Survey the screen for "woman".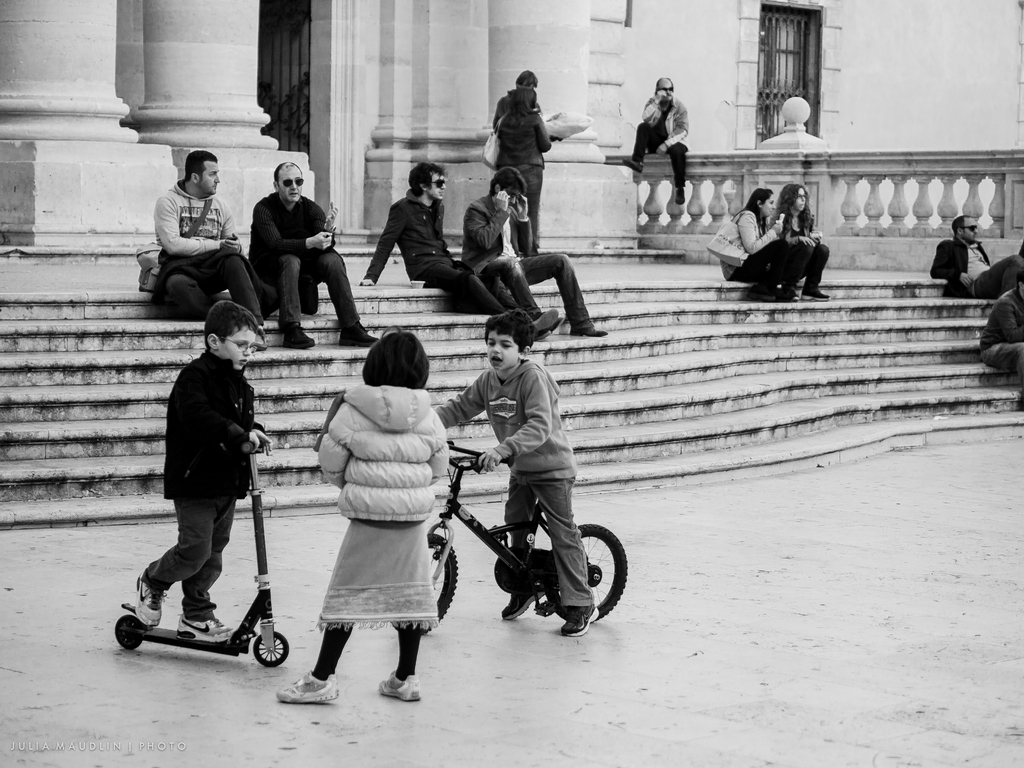
Survey found: bbox=(763, 184, 825, 301).
